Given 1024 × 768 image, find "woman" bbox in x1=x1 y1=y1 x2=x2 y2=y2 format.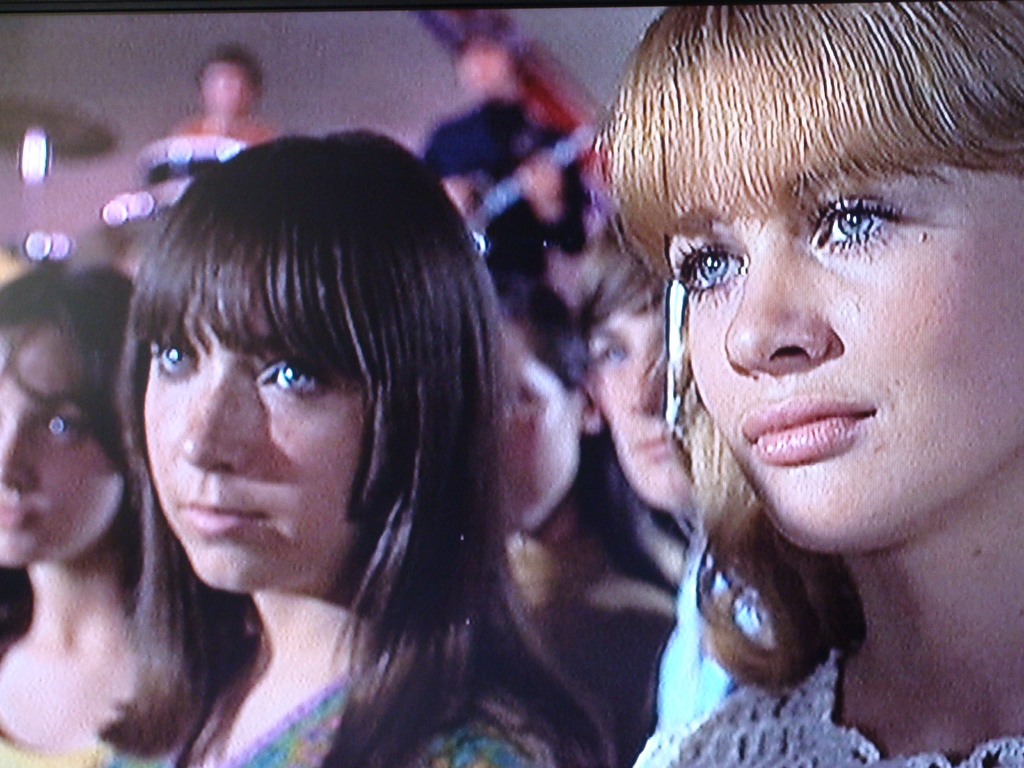
x1=0 y1=259 x2=249 y2=767.
